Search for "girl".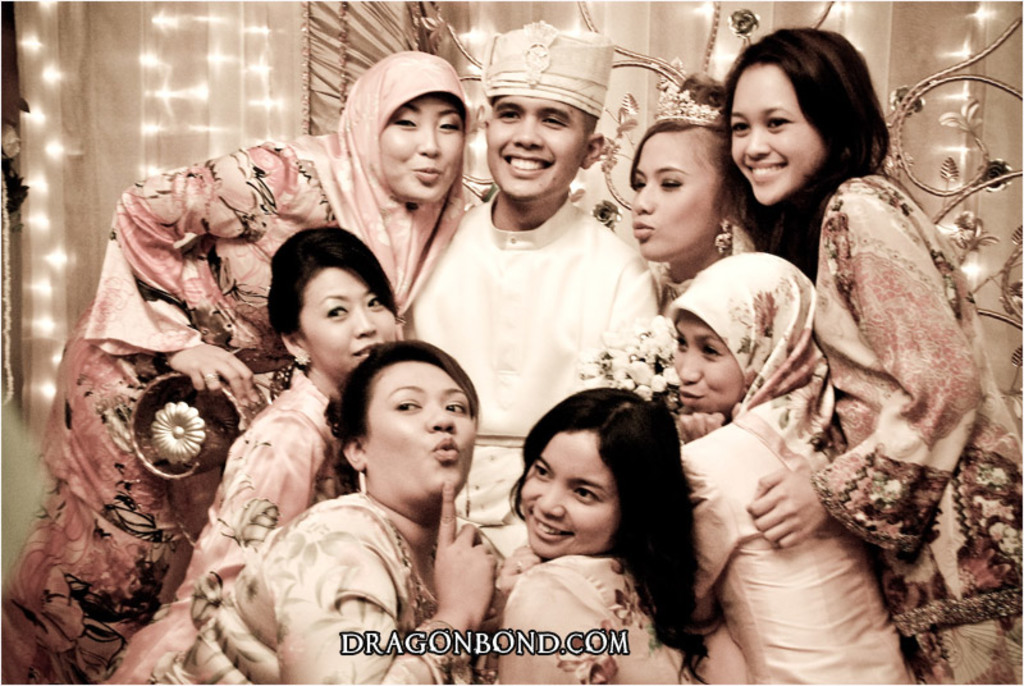
Found at (714,20,1023,685).
